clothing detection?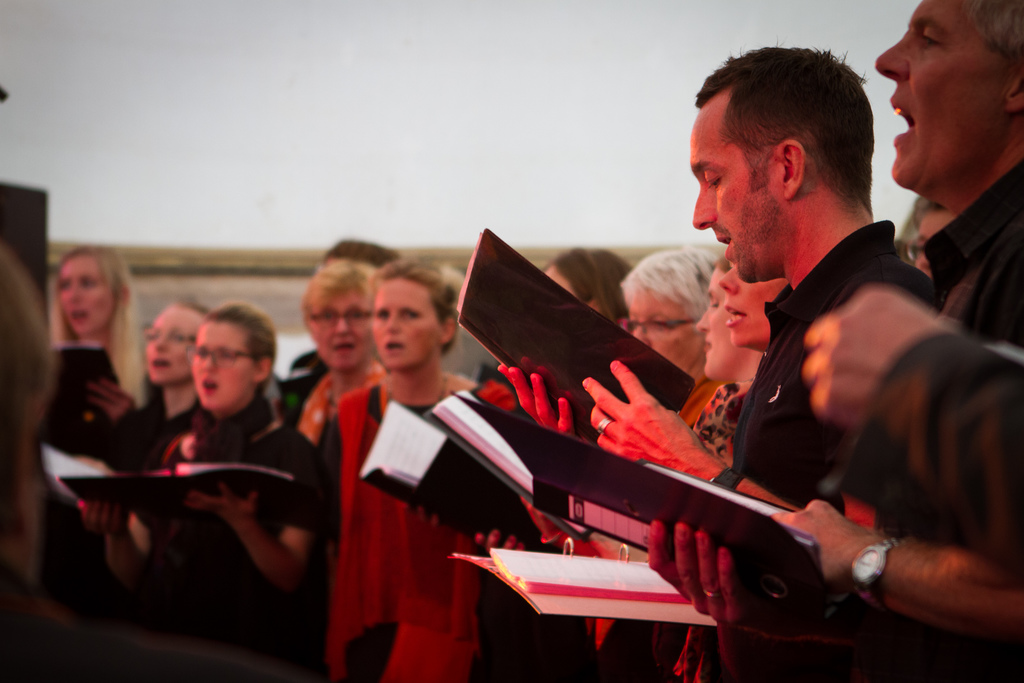
660,374,752,670
